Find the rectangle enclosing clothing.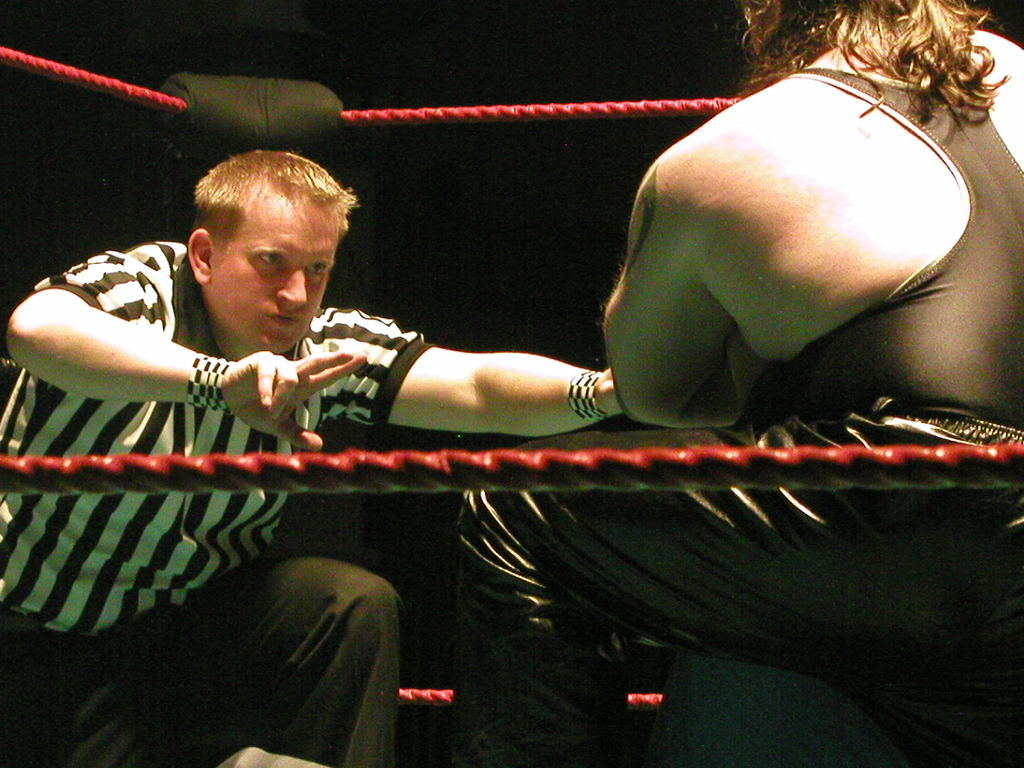
bbox=[0, 546, 402, 767].
